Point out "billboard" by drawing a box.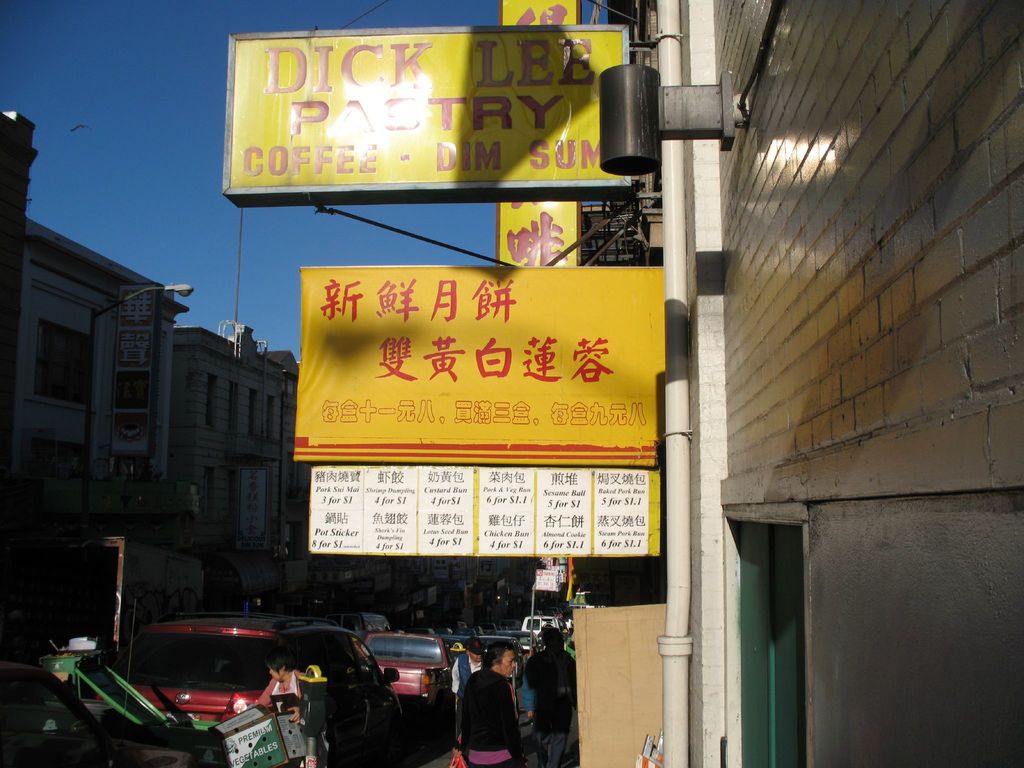
[left=308, top=468, right=659, bottom=557].
